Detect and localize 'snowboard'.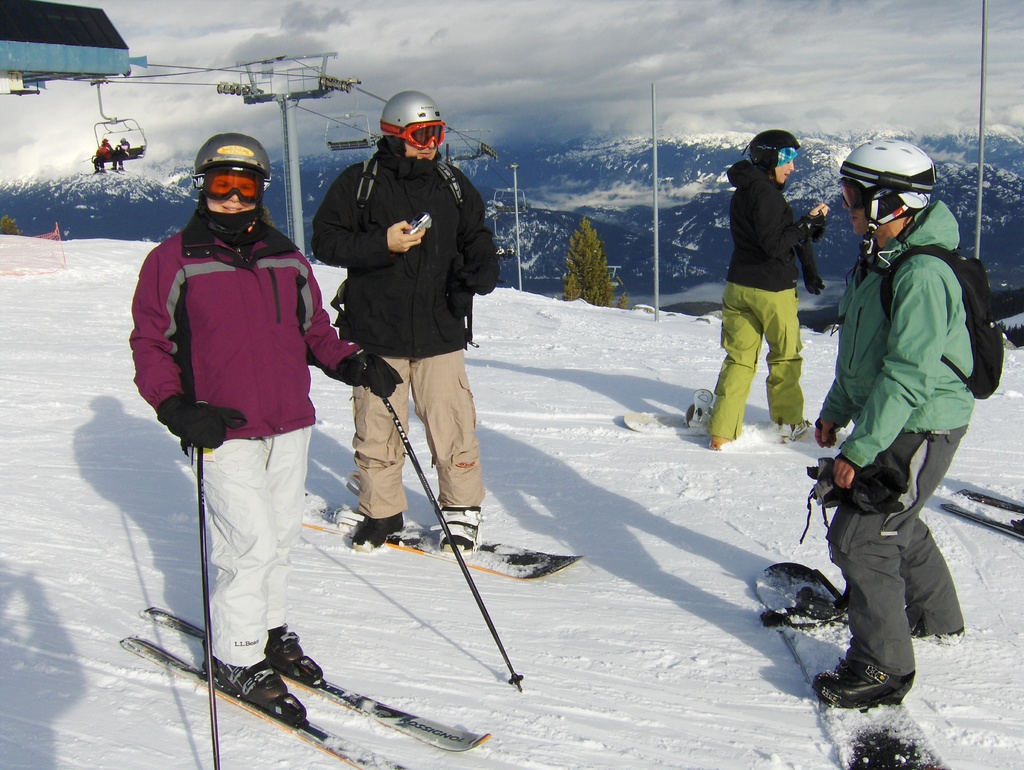
Localized at box=[111, 600, 488, 769].
